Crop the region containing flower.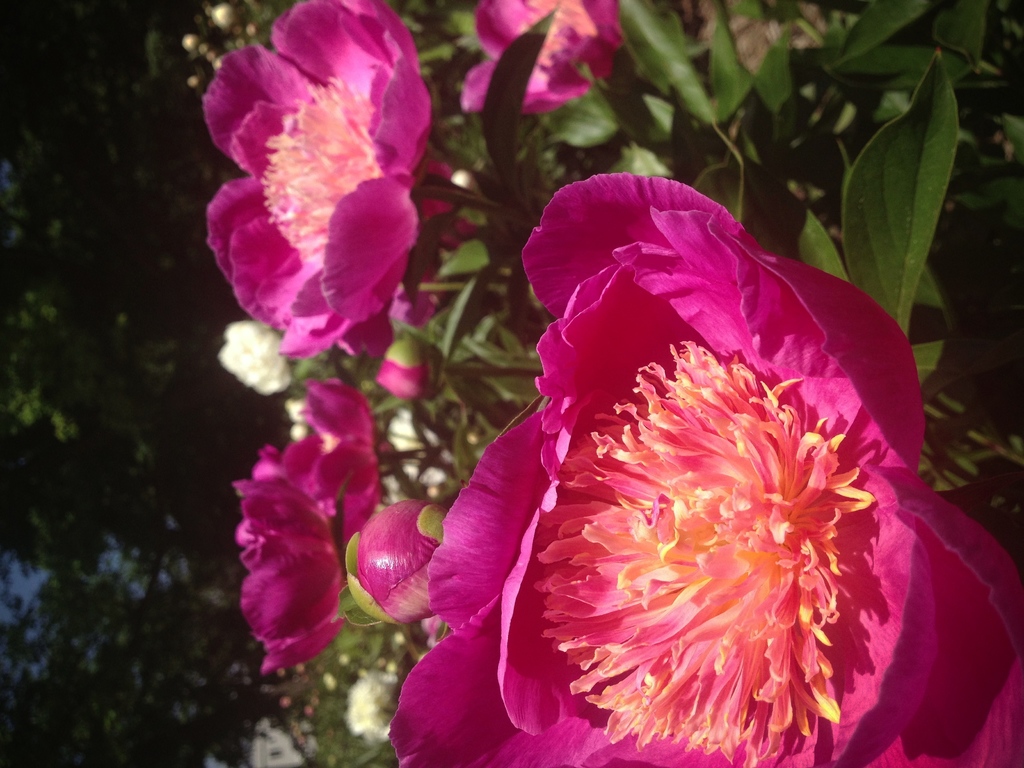
Crop region: detection(345, 491, 463, 634).
